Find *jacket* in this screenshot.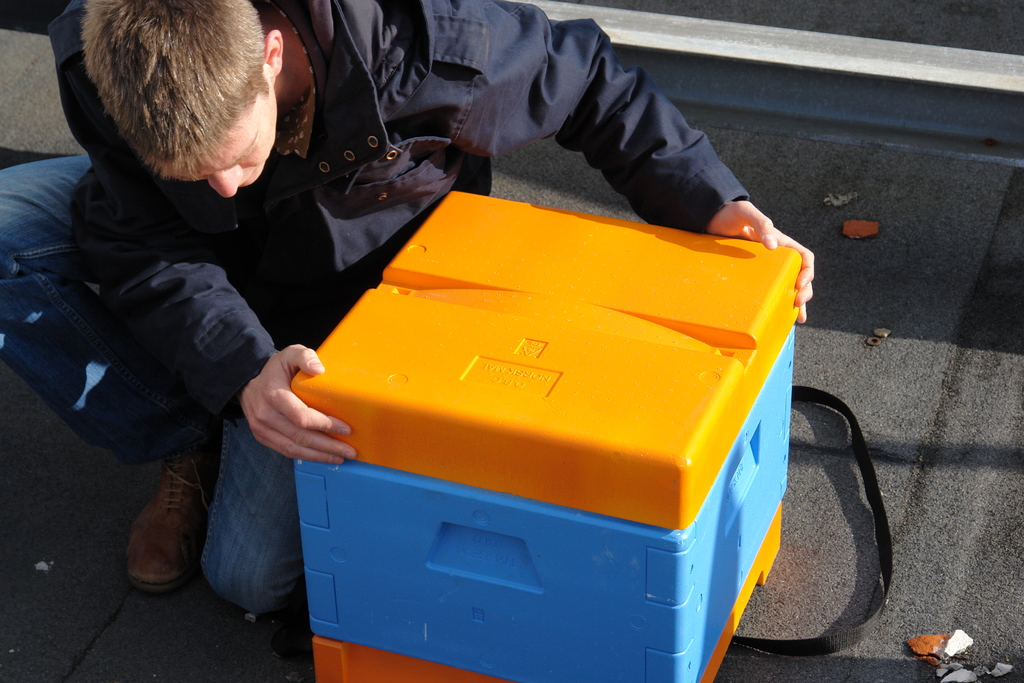
The bounding box for *jacket* is BBox(48, 0, 749, 419).
